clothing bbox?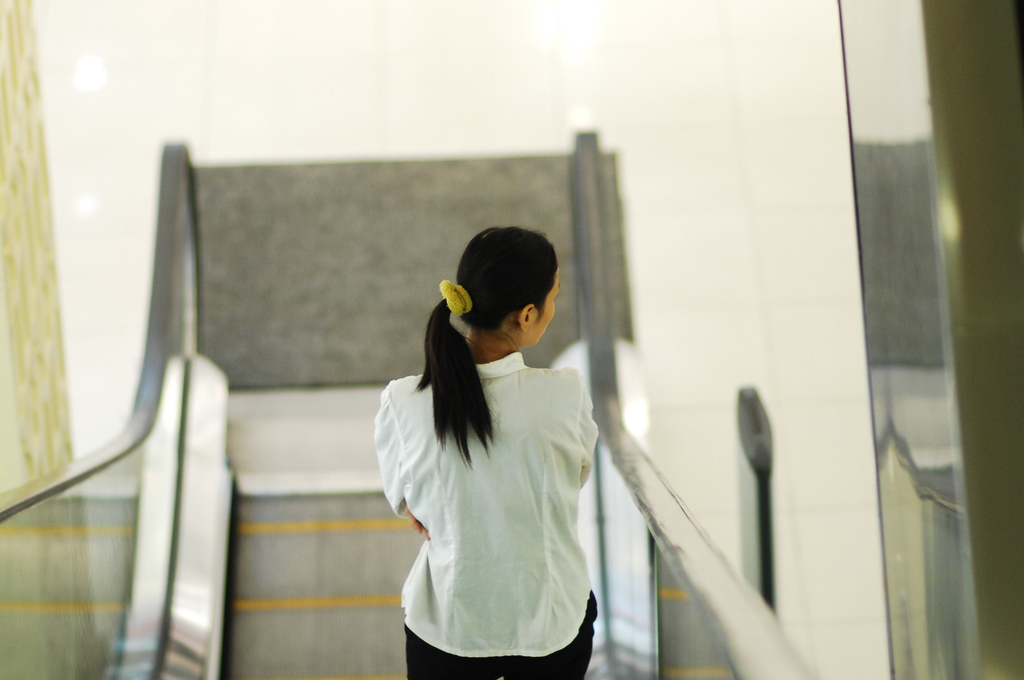
379 321 609 659
